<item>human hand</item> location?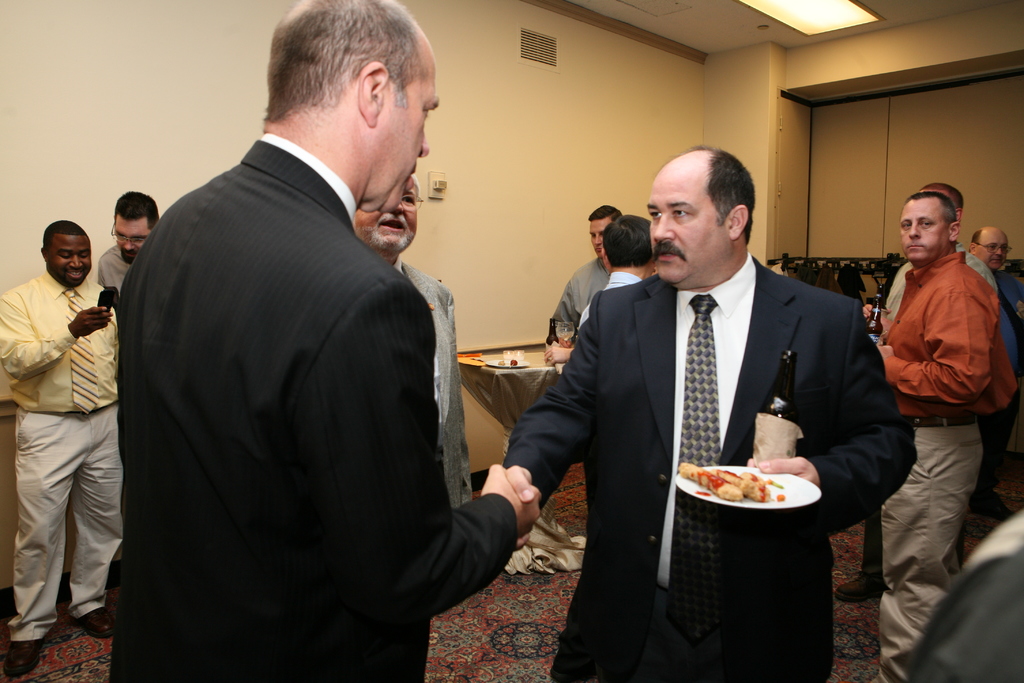
{"x1": 559, "y1": 338, "x2": 572, "y2": 347}
